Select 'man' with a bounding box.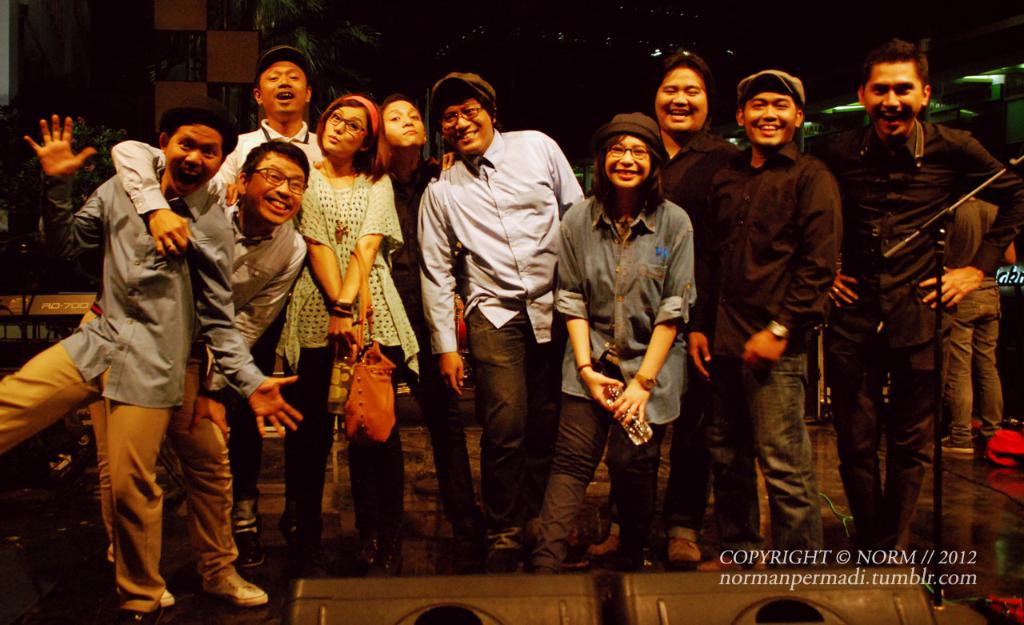
Rect(212, 46, 324, 551).
